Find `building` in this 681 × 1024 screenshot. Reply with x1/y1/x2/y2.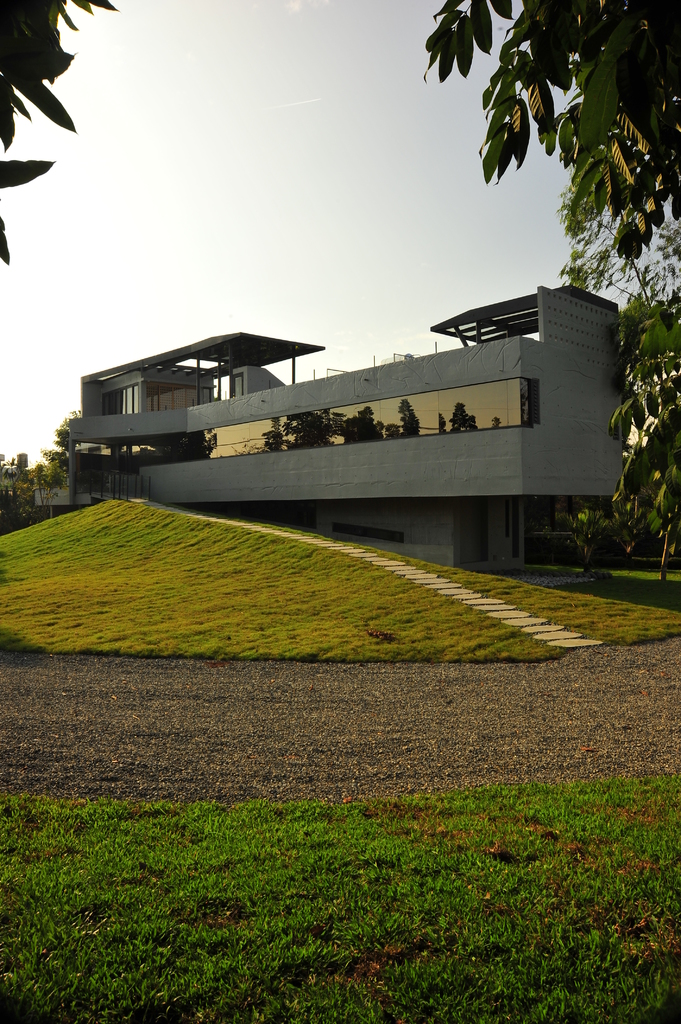
35/286/623/568.
